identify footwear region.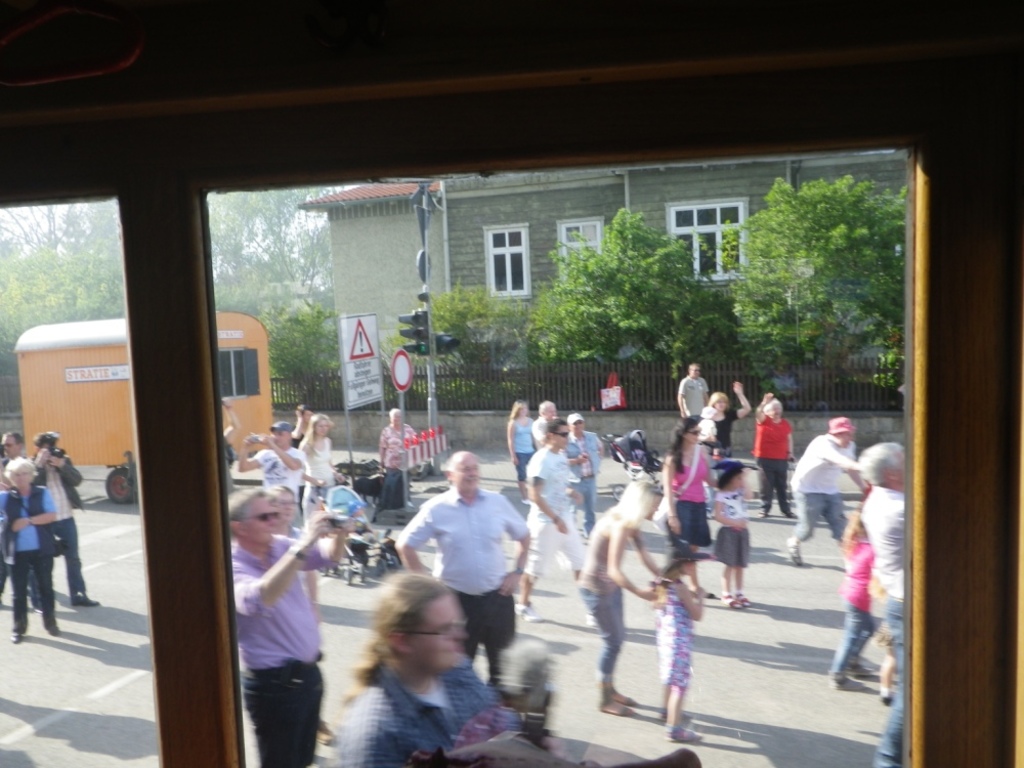
Region: 600,683,638,716.
